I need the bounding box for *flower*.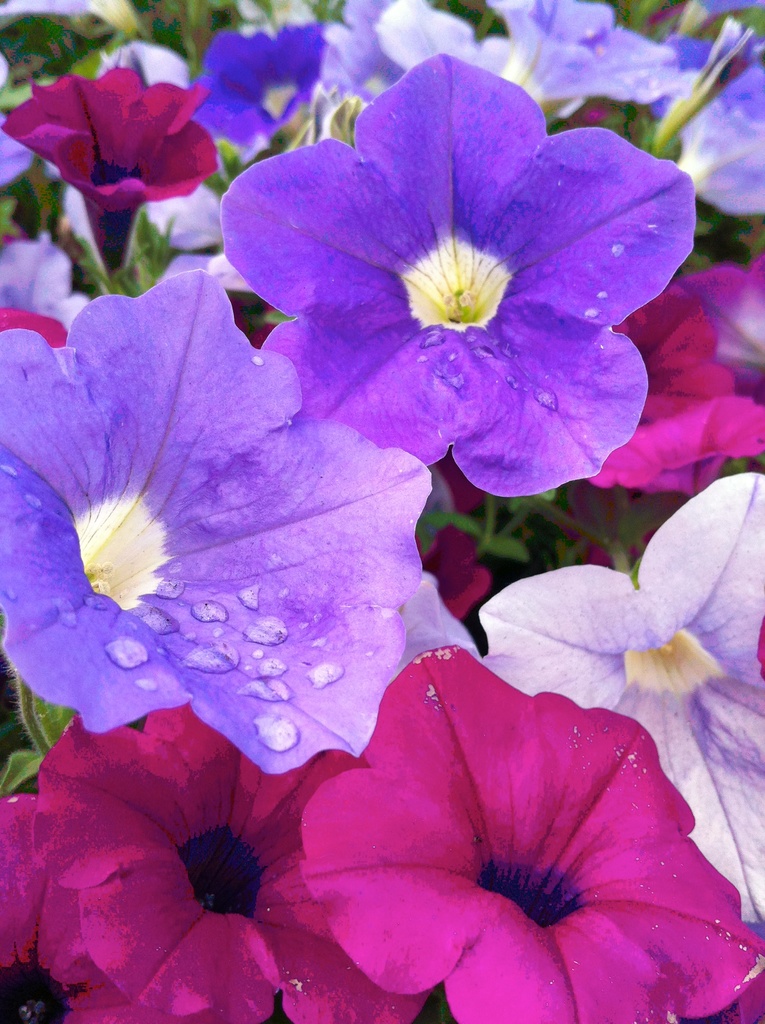
Here it is: crop(611, 296, 764, 490).
